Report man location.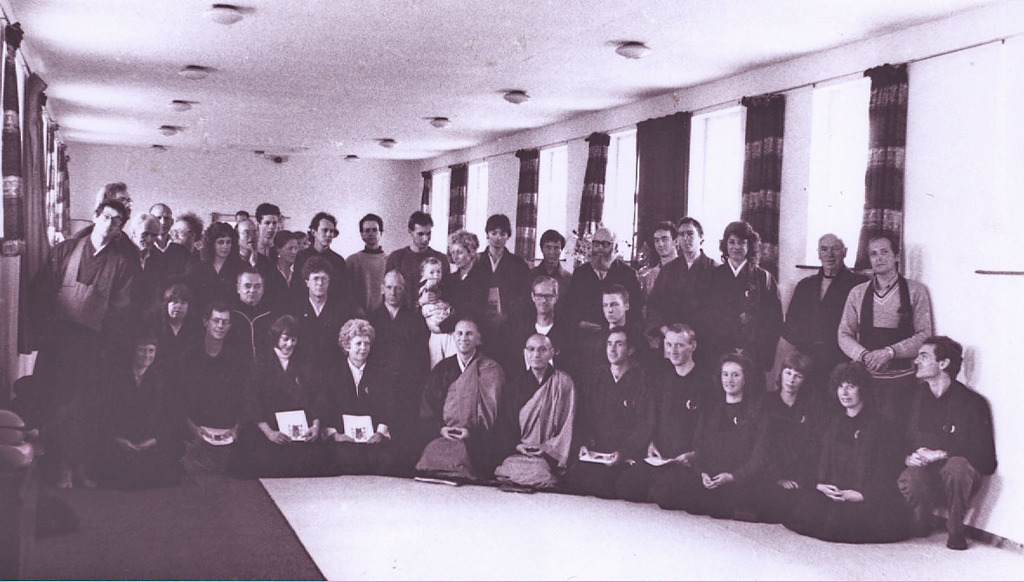
Report: x1=475 y1=215 x2=536 y2=309.
